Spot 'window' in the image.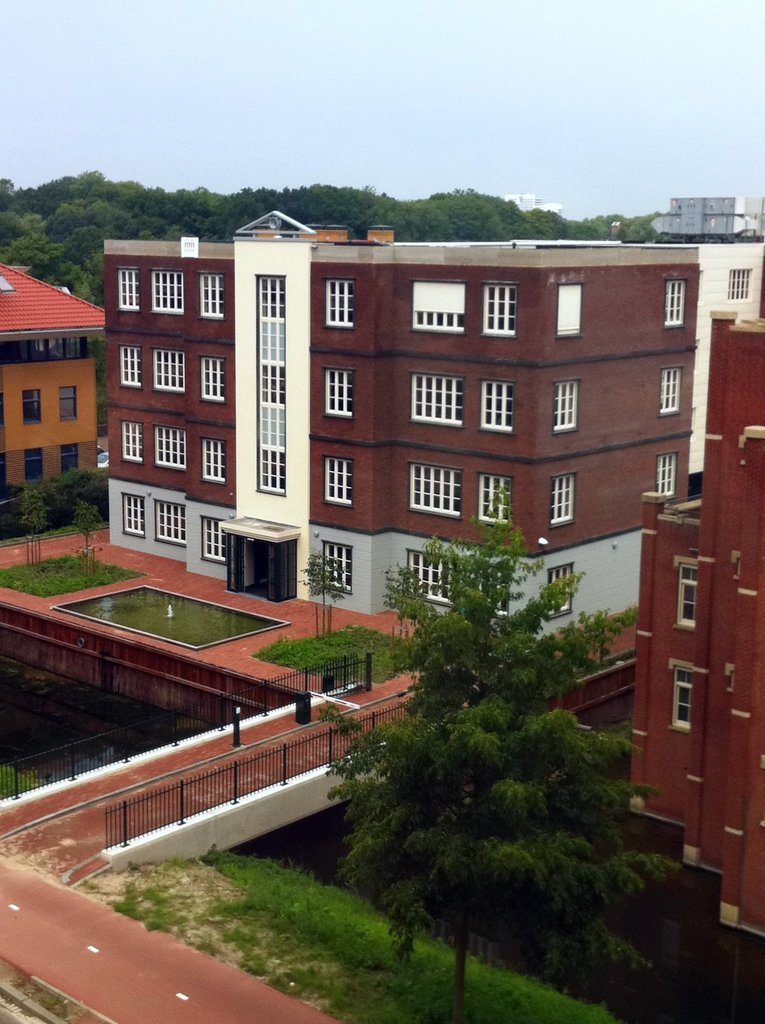
'window' found at (left=734, top=265, right=753, bottom=294).
